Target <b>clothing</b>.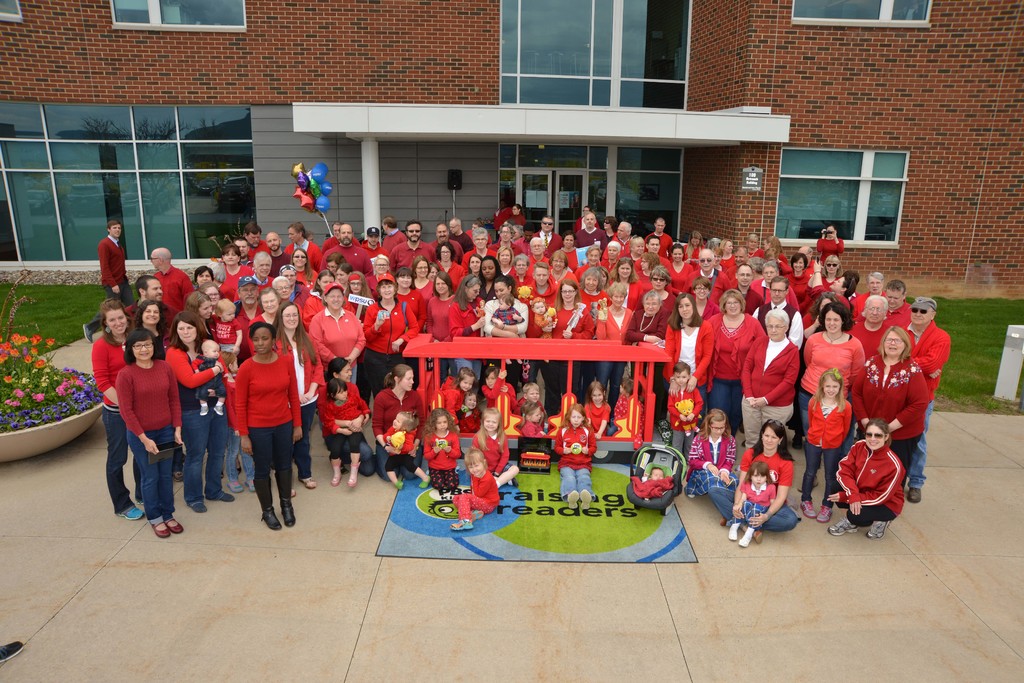
Target region: bbox(797, 330, 863, 417).
